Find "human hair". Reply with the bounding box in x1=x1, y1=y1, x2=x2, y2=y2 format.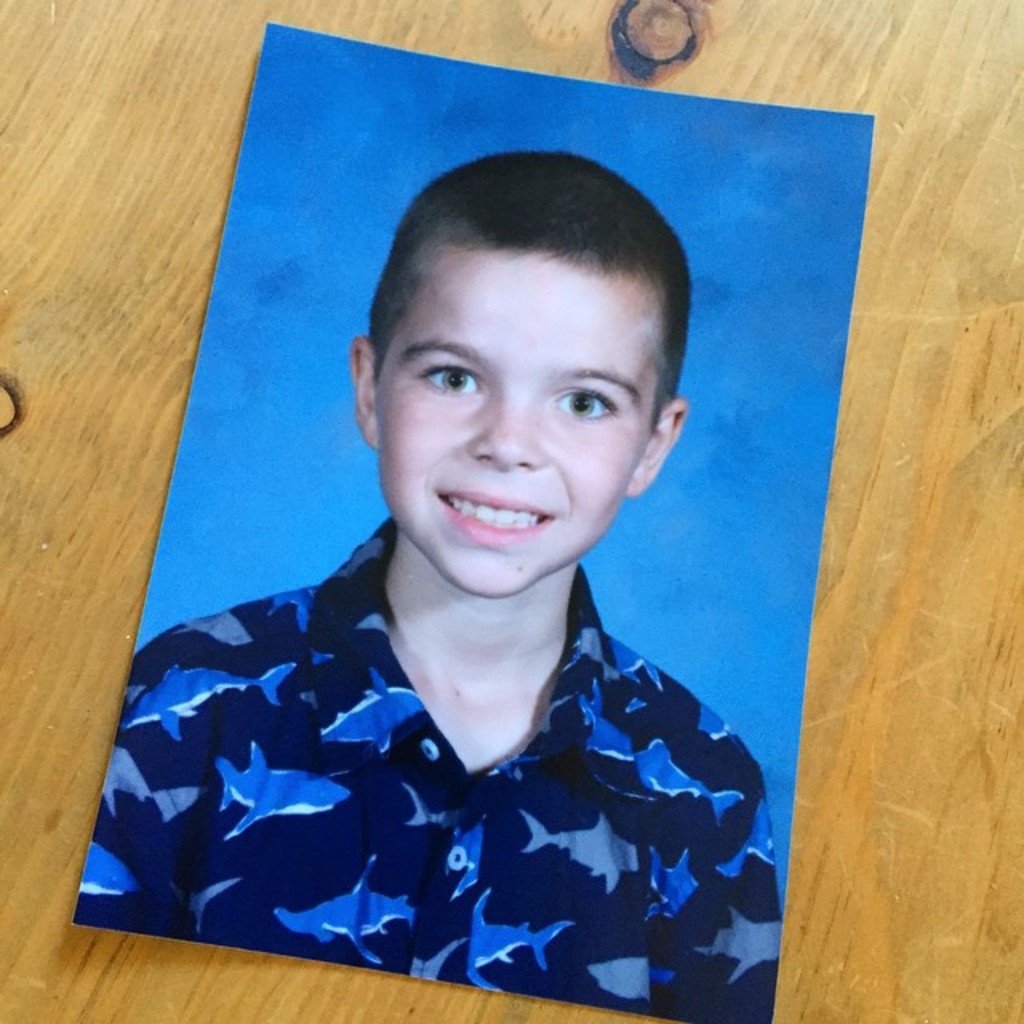
x1=368, y1=170, x2=674, y2=406.
